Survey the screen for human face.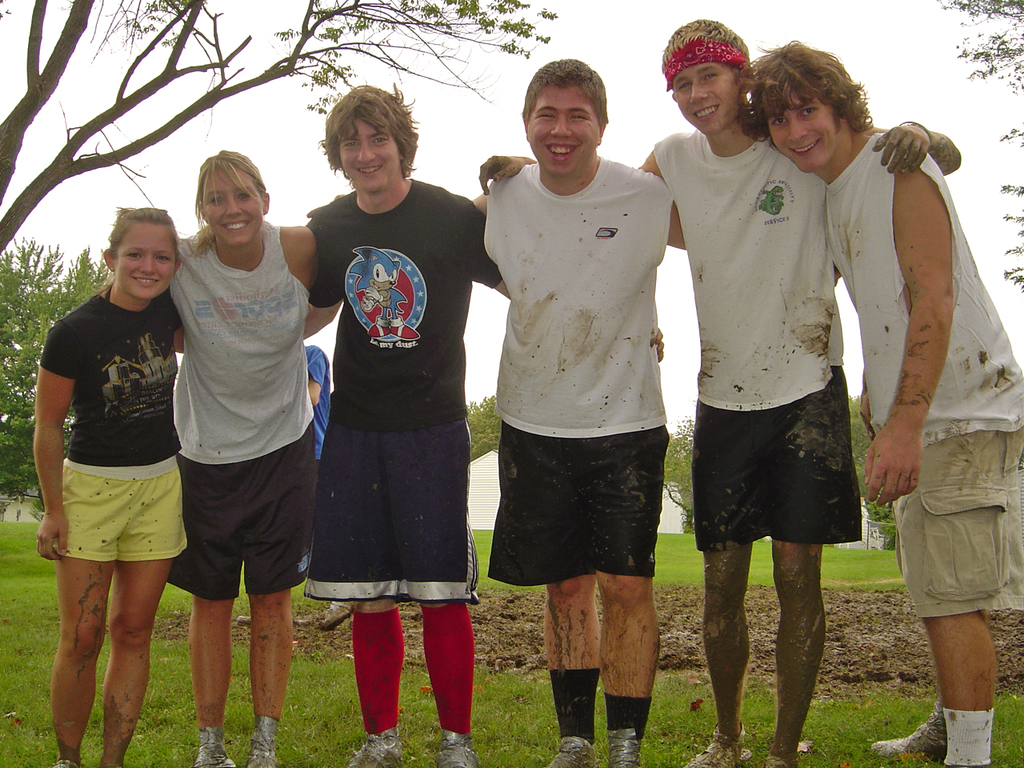
Survey found: [115, 220, 178, 298].
